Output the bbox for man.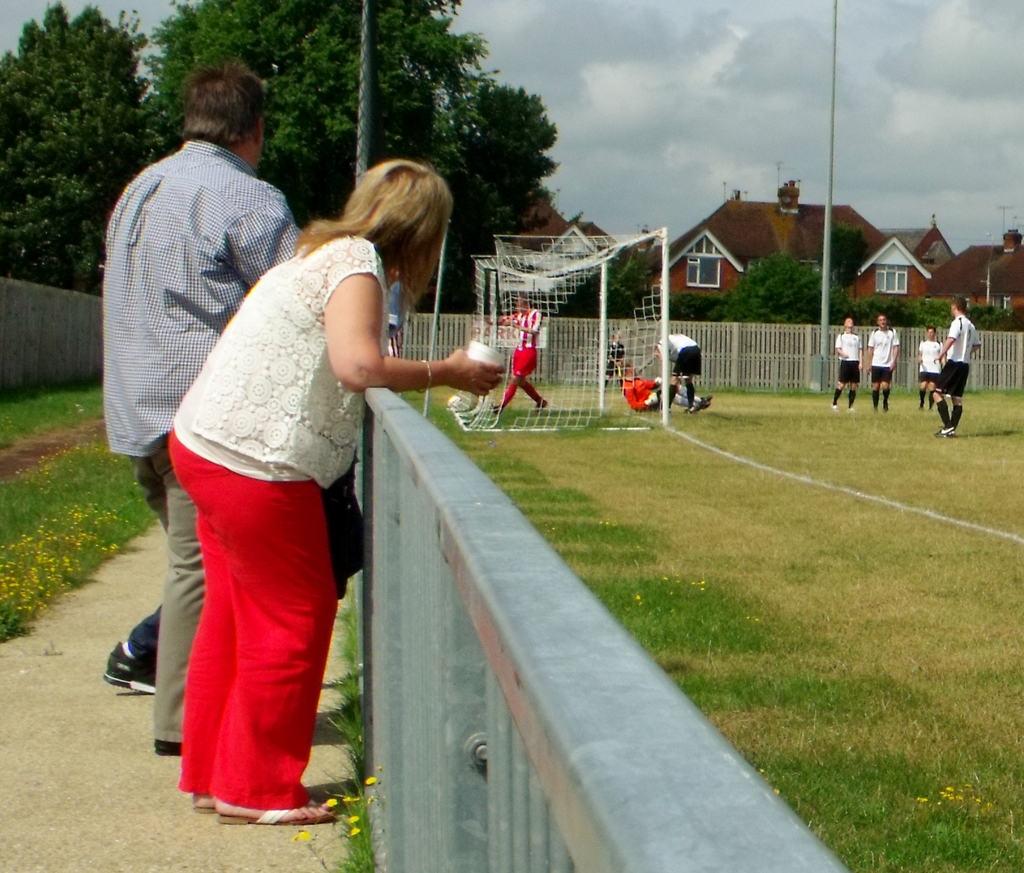
x1=864, y1=314, x2=904, y2=410.
